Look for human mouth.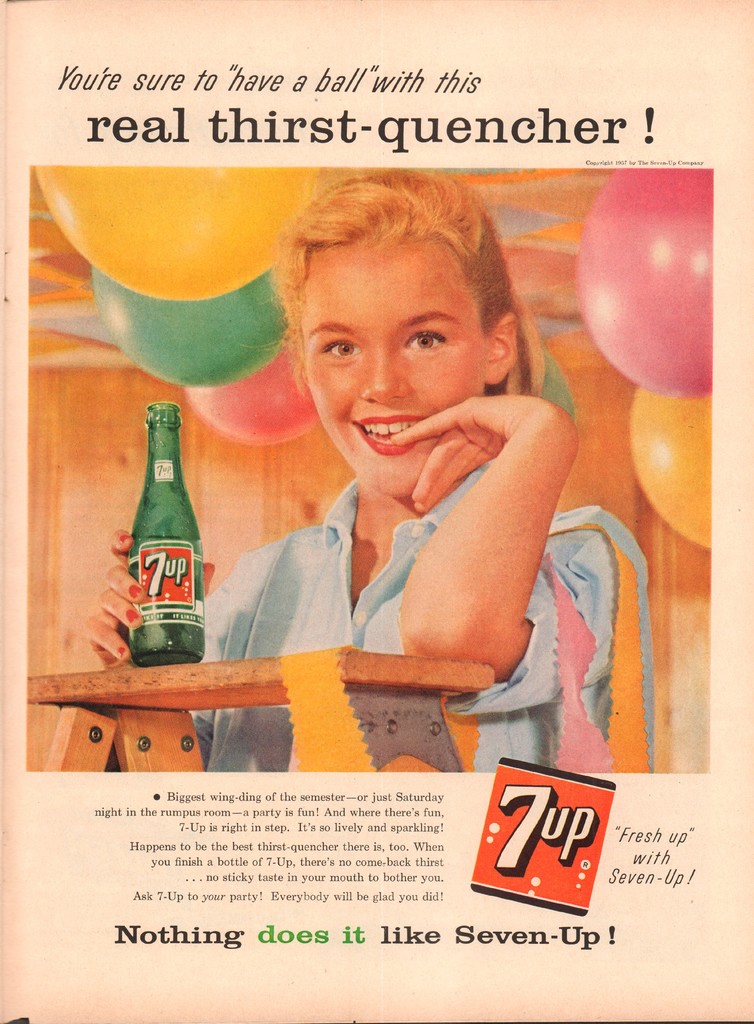
Found: crop(351, 415, 427, 458).
